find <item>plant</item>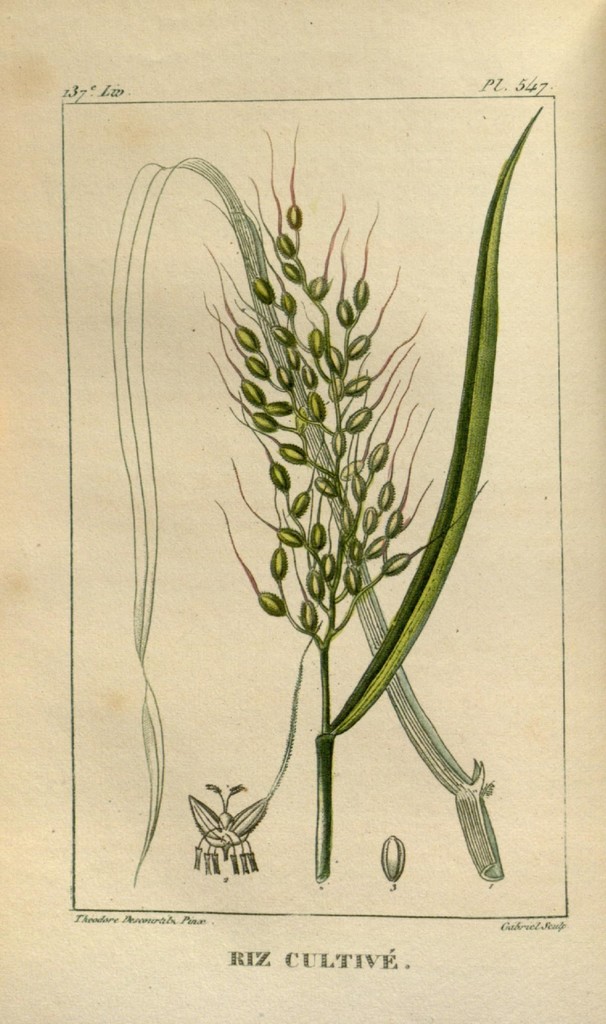
bbox(68, 102, 531, 904)
